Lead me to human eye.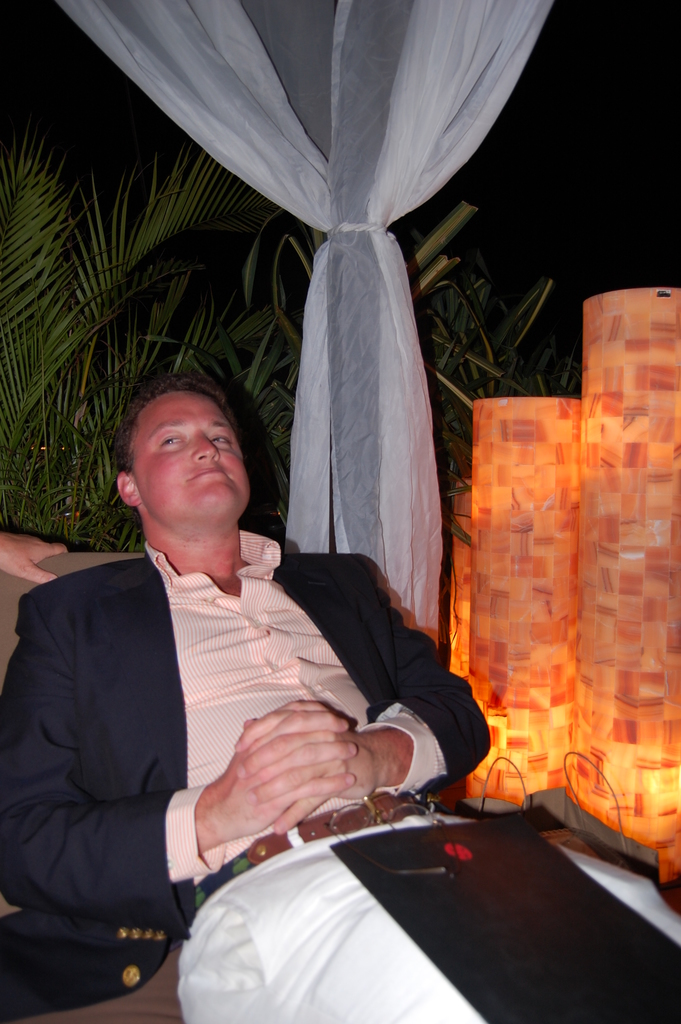
Lead to pyautogui.locateOnScreen(205, 431, 231, 447).
